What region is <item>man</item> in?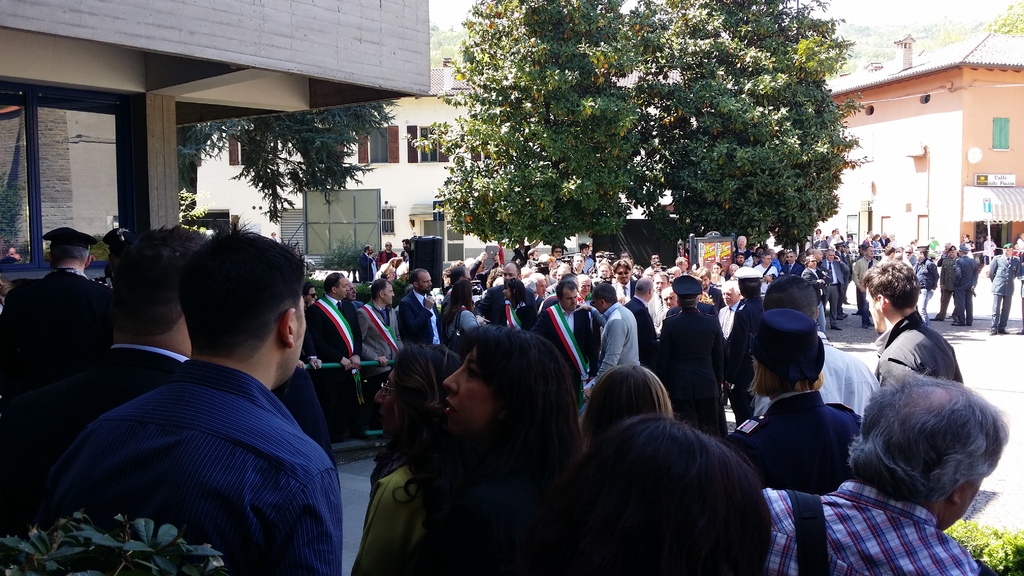
crop(951, 247, 977, 327).
